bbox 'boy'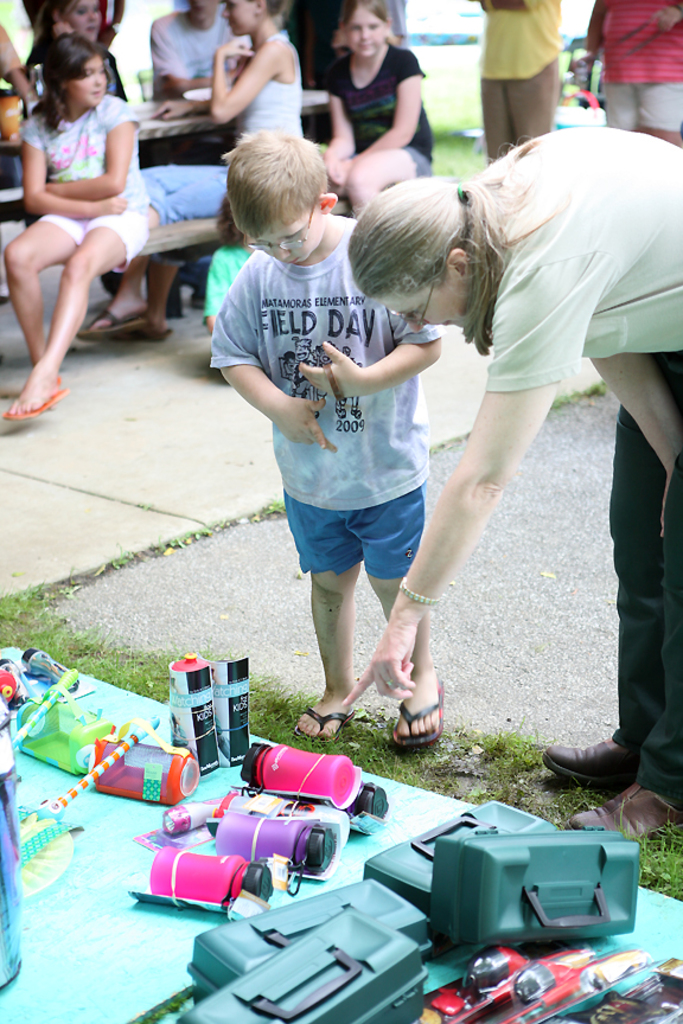
x1=143 y1=0 x2=260 y2=319
